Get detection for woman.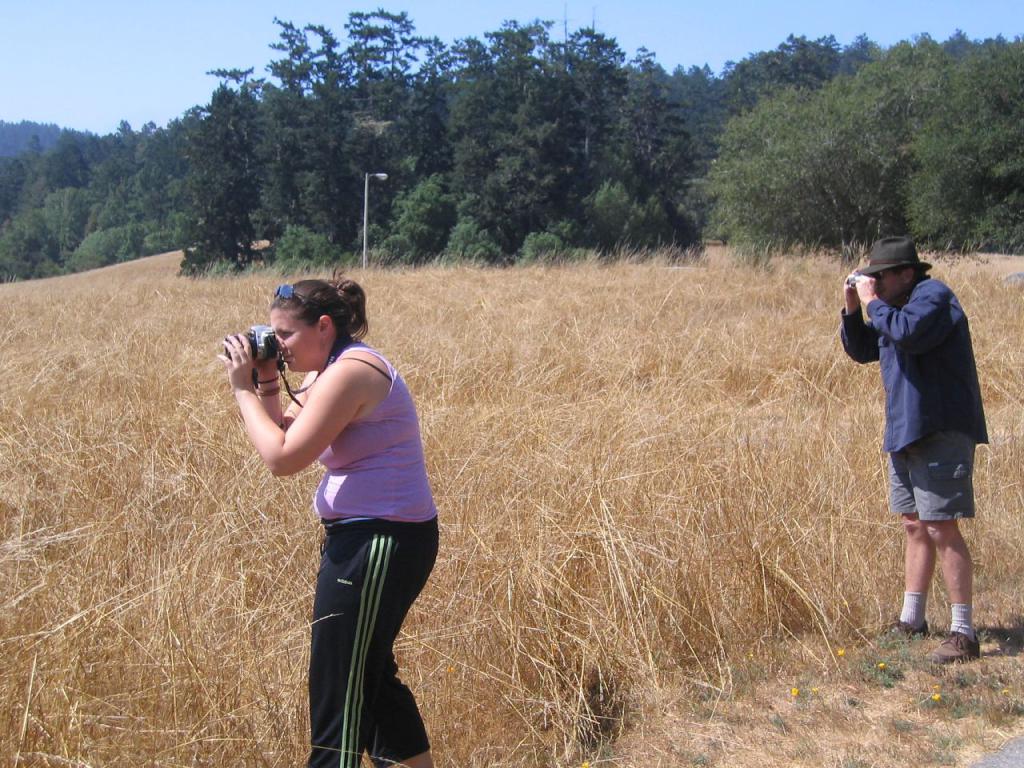
Detection: 227/263/446/750.
